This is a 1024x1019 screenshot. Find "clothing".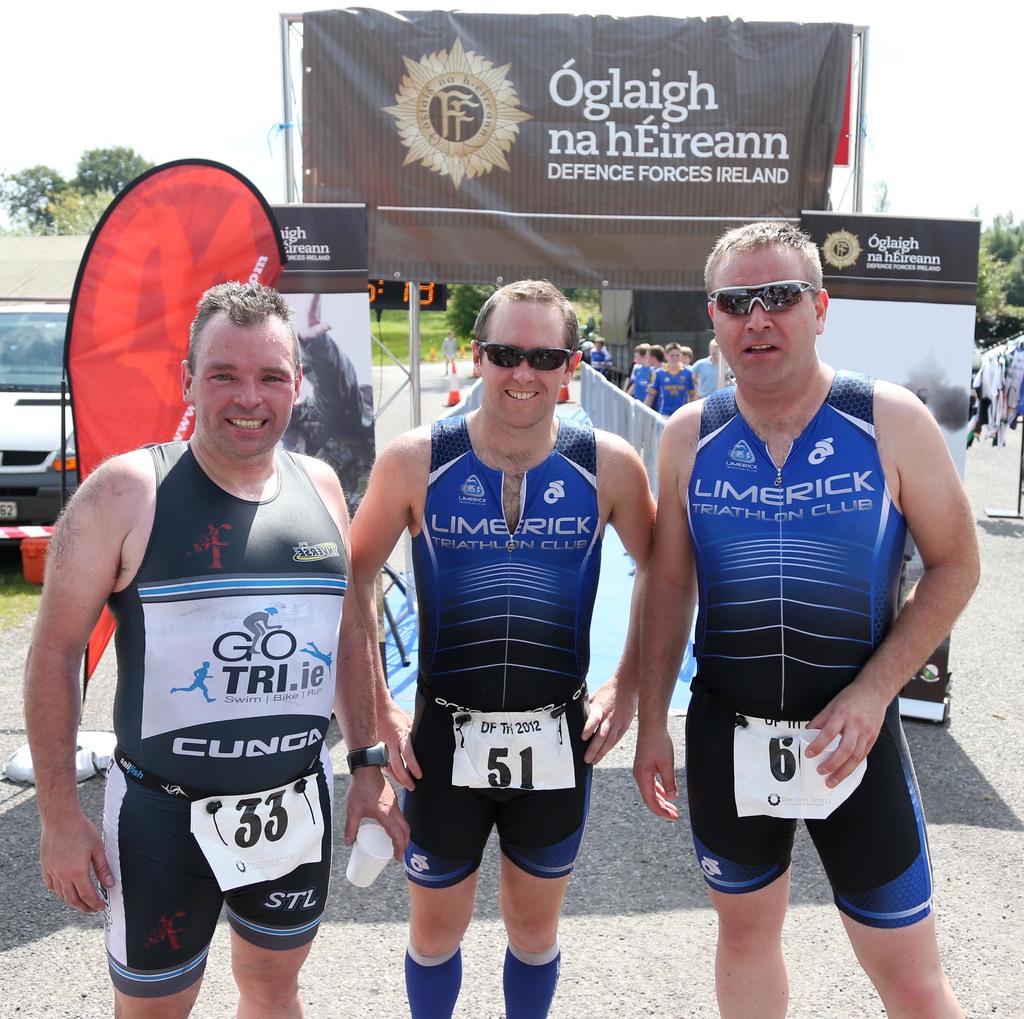
Bounding box: {"x1": 633, "y1": 367, "x2": 652, "y2": 402}.
